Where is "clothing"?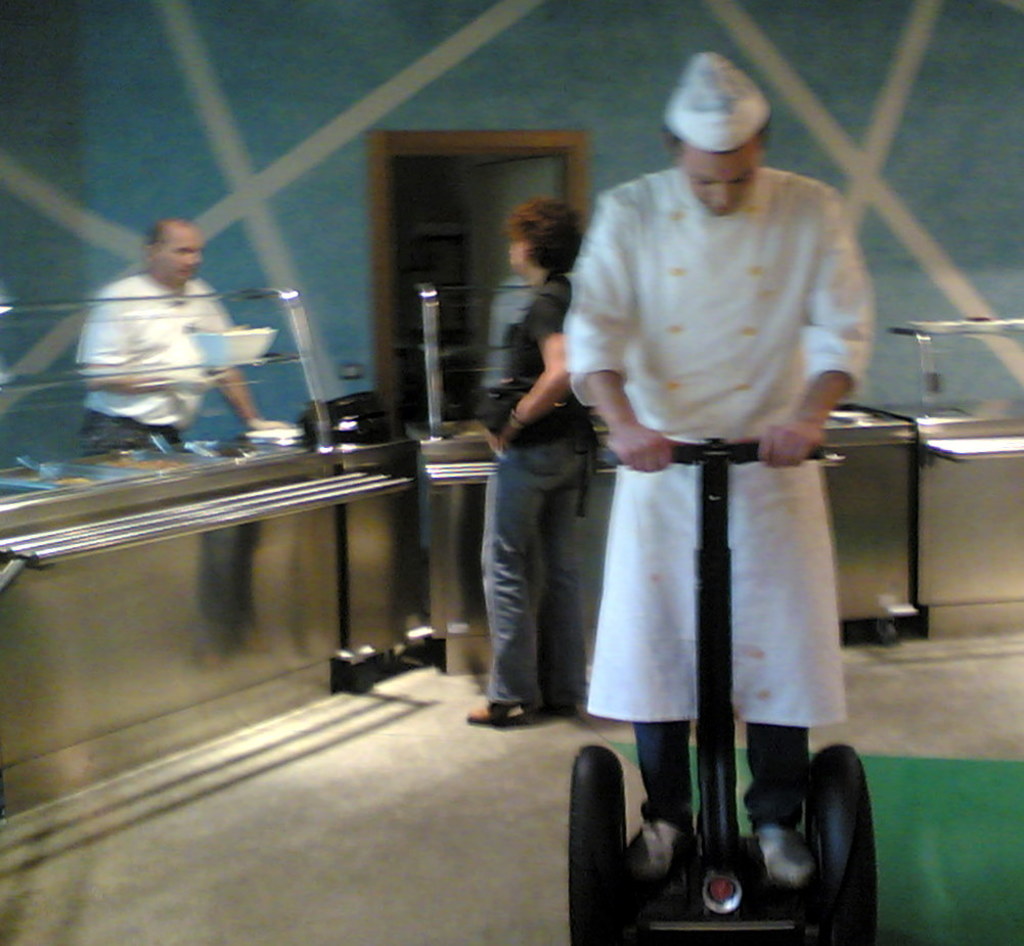
(80, 271, 229, 456).
